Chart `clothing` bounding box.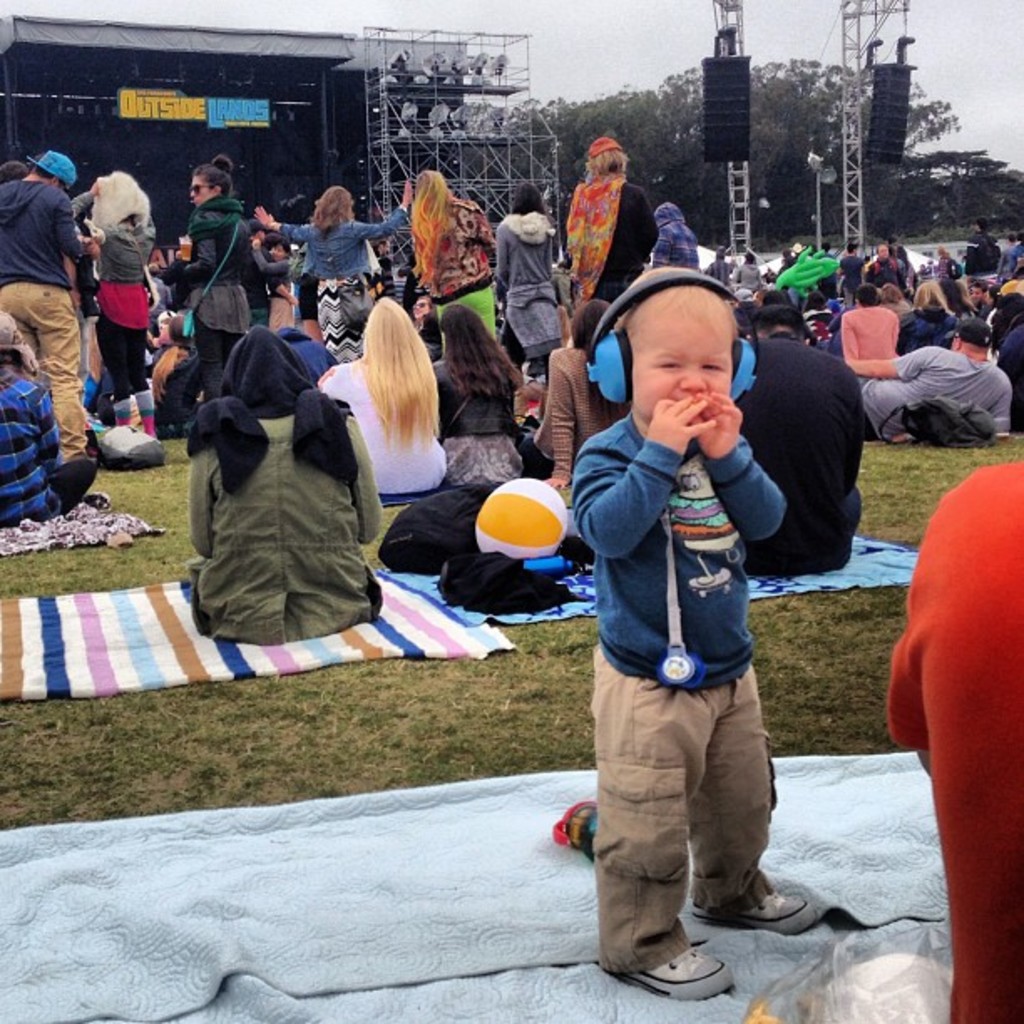
Charted: 0,370,97,525.
